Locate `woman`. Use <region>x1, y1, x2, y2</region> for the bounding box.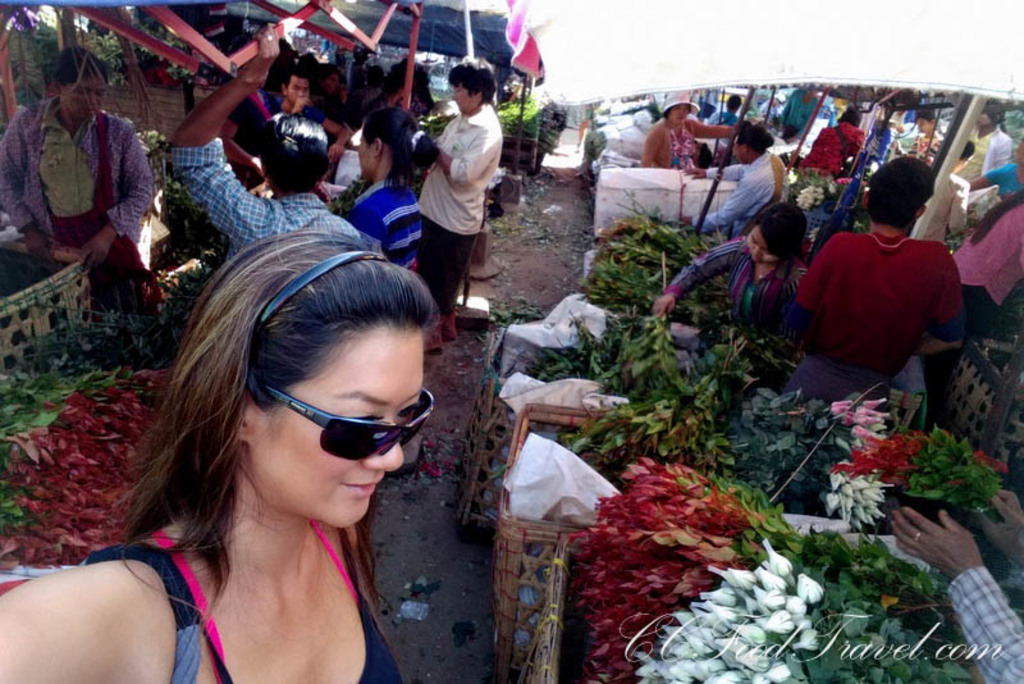
<region>794, 106, 867, 204</region>.
